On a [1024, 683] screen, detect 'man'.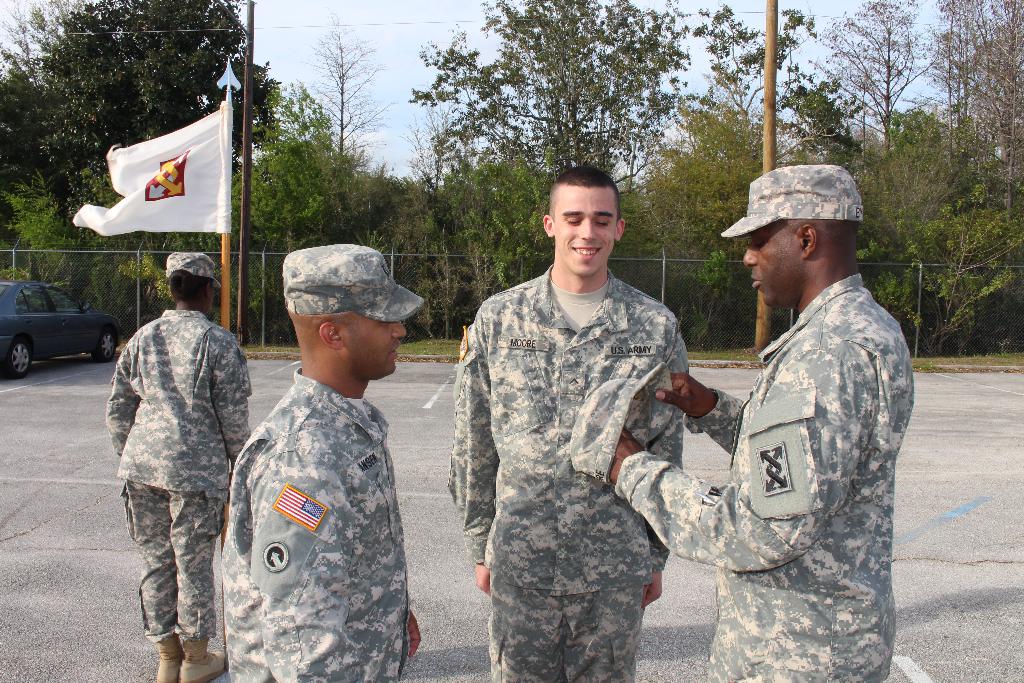
bbox=[99, 235, 260, 661].
